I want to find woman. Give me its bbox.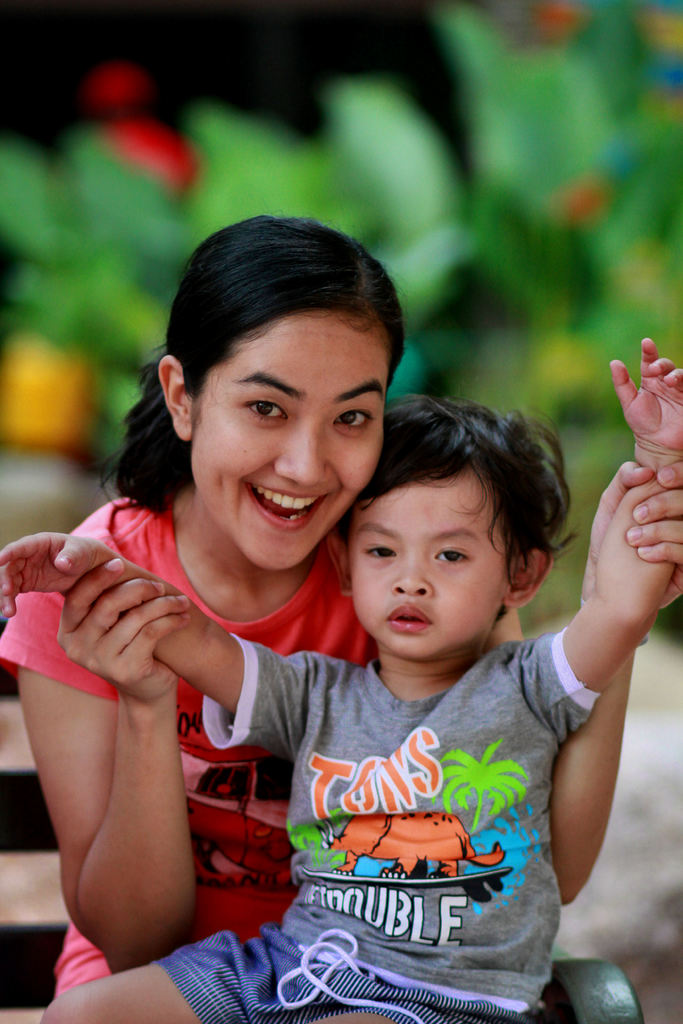
BBox(42, 223, 416, 1019).
